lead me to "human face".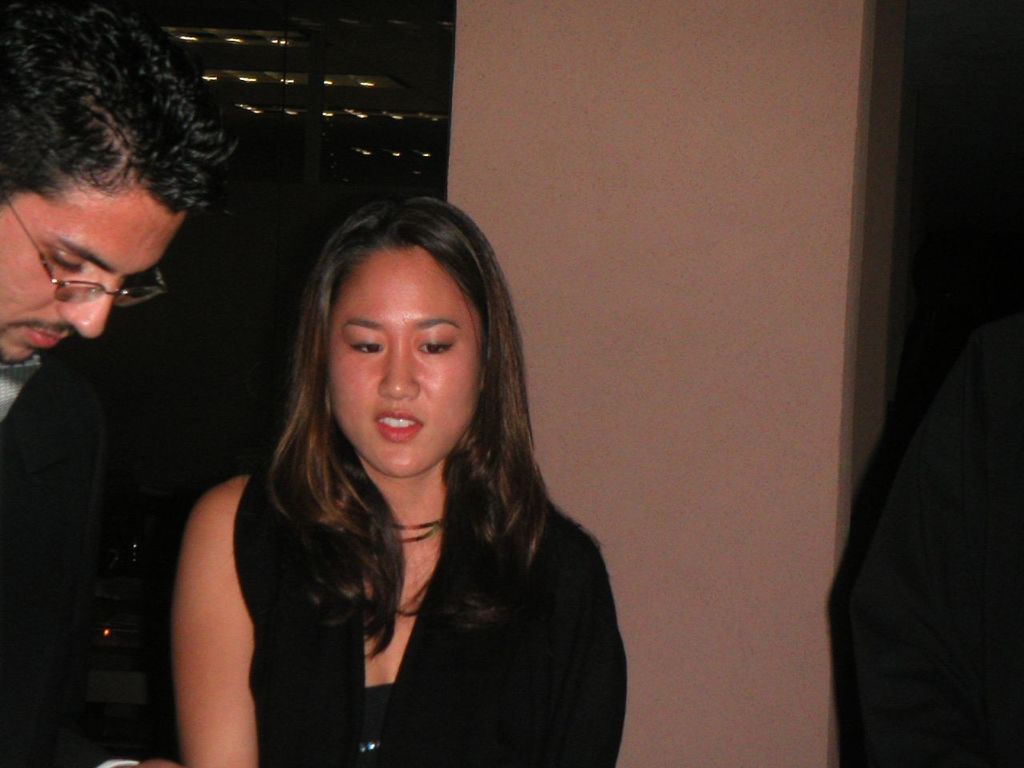
Lead to select_region(327, 247, 486, 483).
